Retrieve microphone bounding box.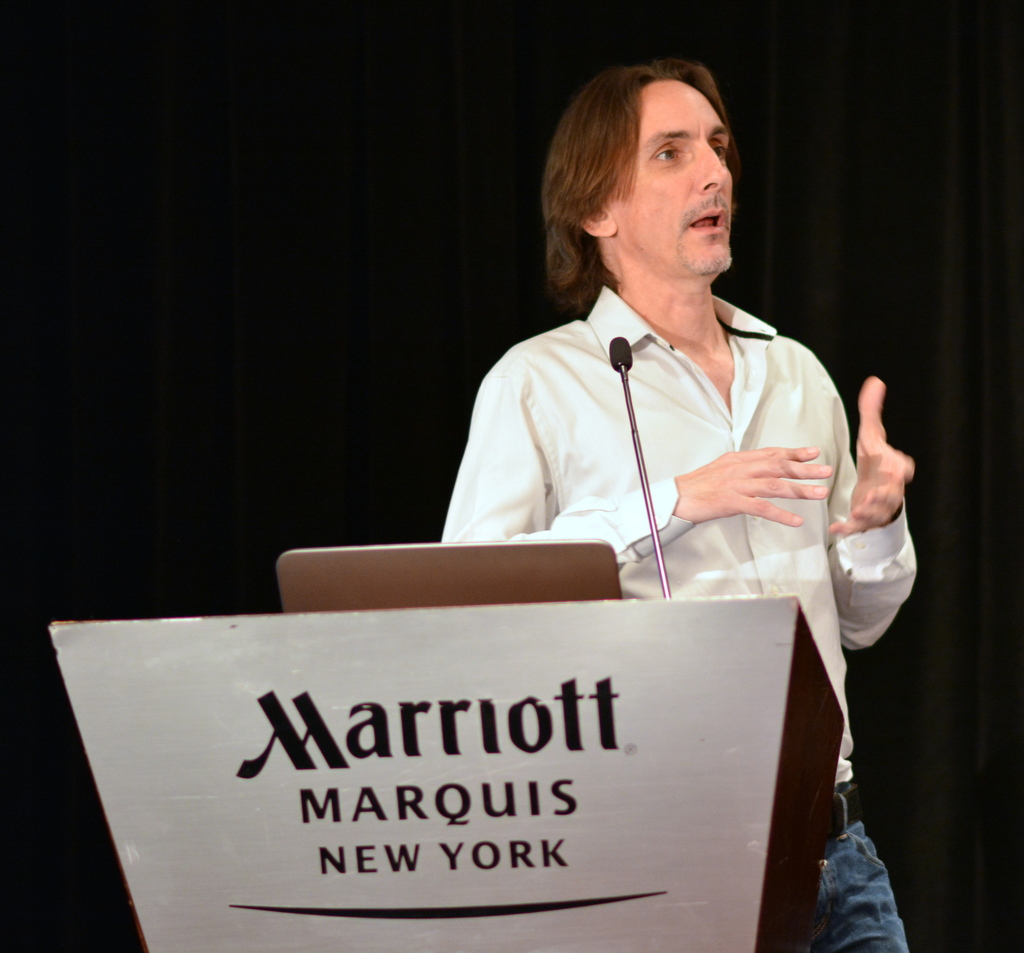
Bounding box: <bbox>610, 339, 633, 371</bbox>.
